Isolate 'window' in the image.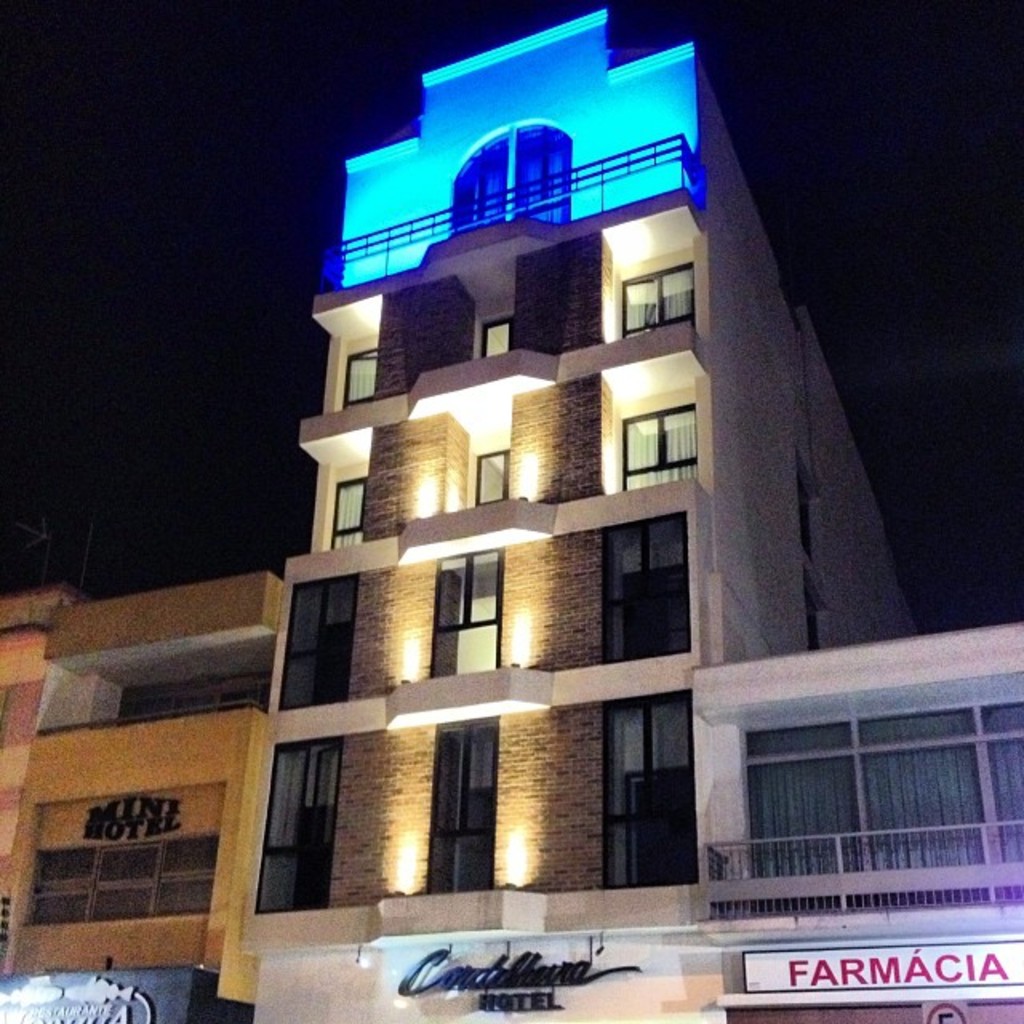
Isolated region: box=[798, 597, 827, 656].
